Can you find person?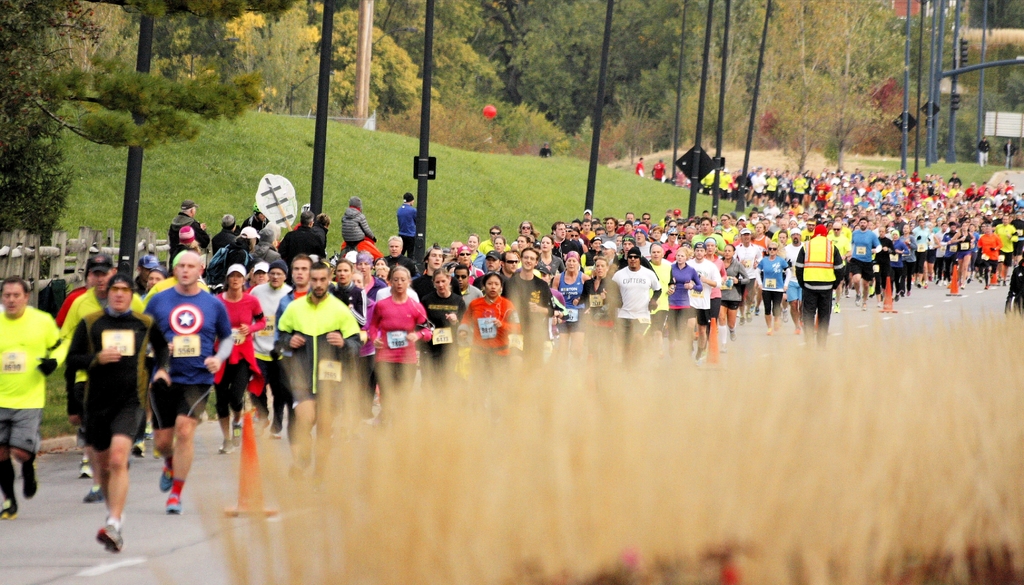
Yes, bounding box: 271, 264, 365, 460.
